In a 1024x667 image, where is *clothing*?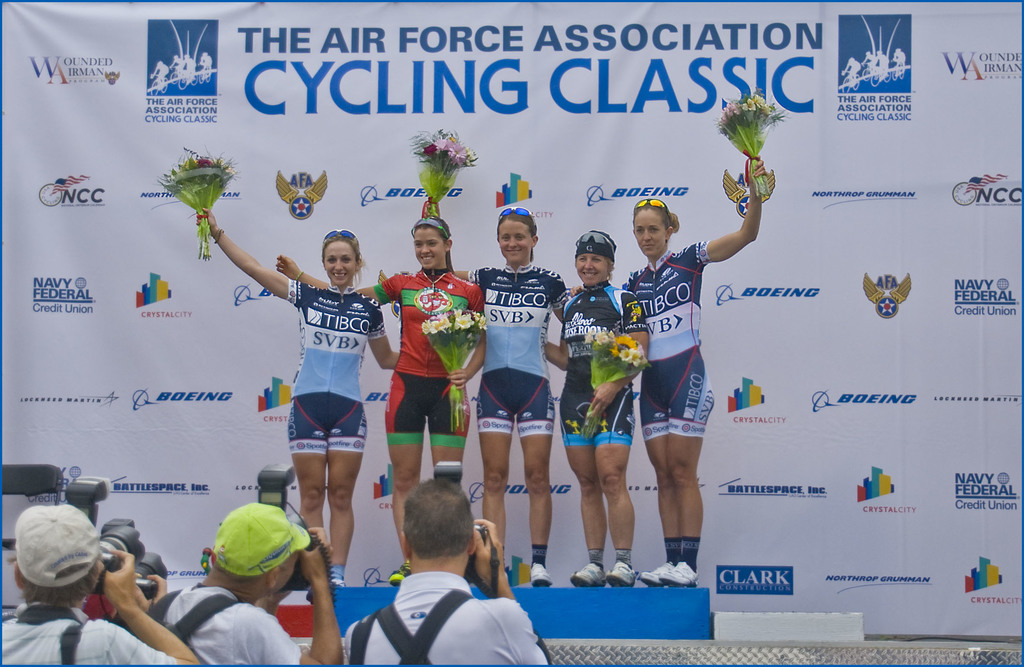
box=[467, 269, 568, 429].
